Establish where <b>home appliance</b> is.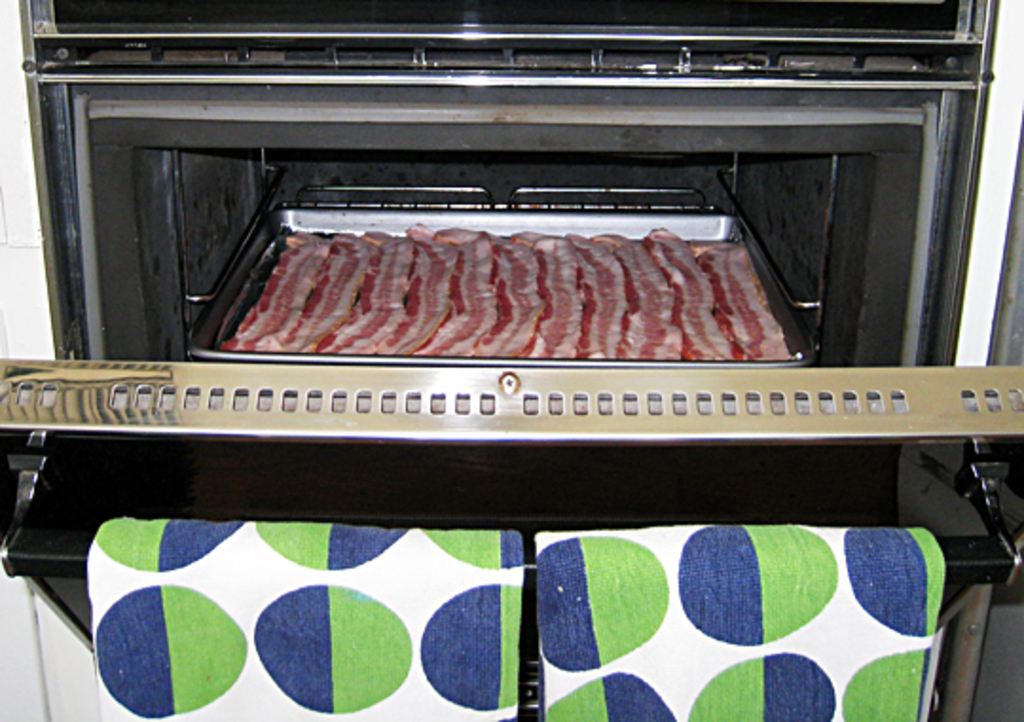
Established at [64, 85, 905, 413].
